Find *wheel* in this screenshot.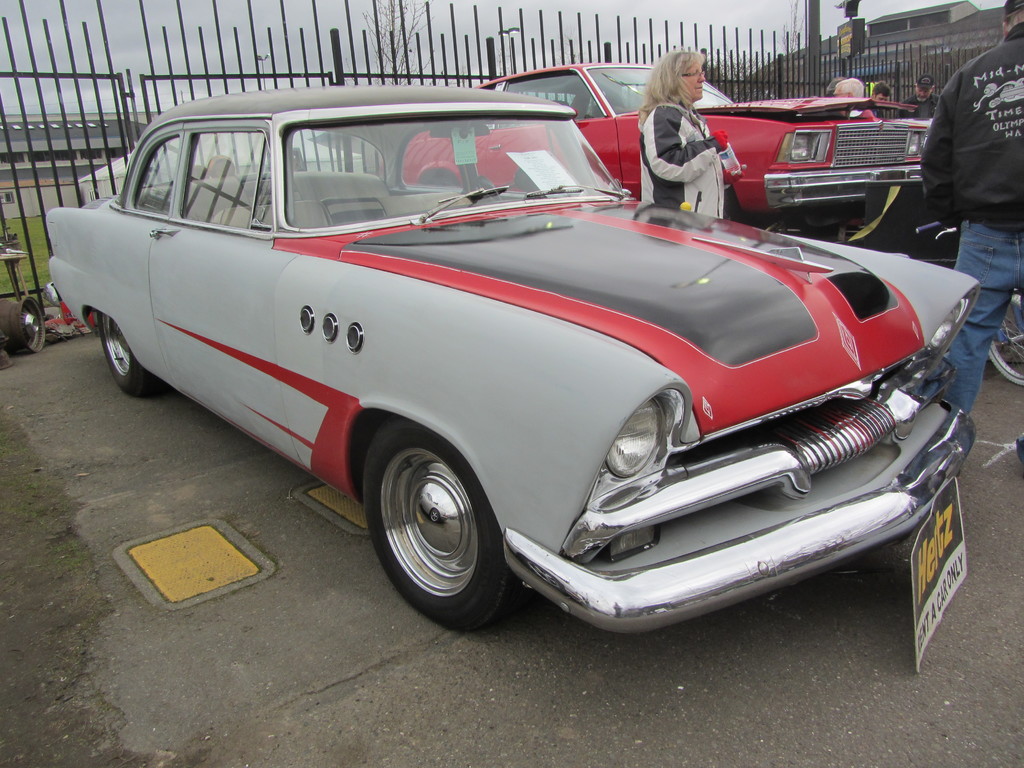
The bounding box for *wheel* is <box>366,413,516,624</box>.
